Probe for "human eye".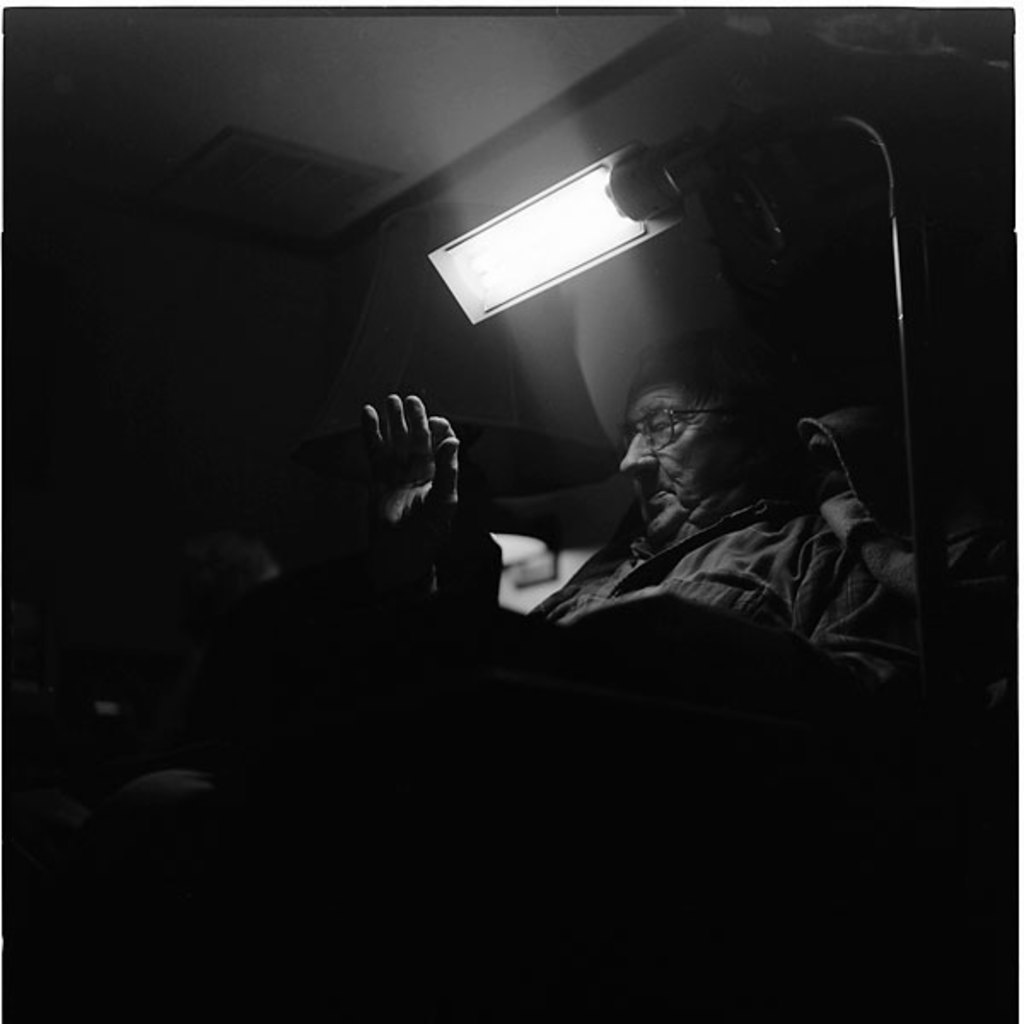
Probe result: (x1=642, y1=416, x2=678, y2=433).
